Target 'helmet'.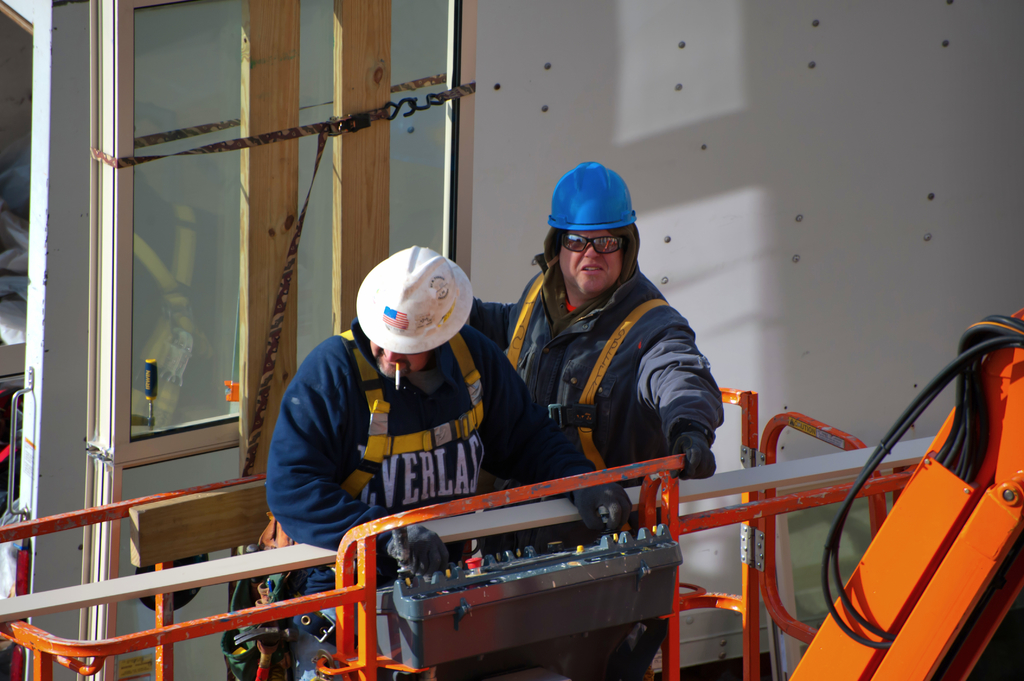
Target region: (537, 159, 647, 273).
